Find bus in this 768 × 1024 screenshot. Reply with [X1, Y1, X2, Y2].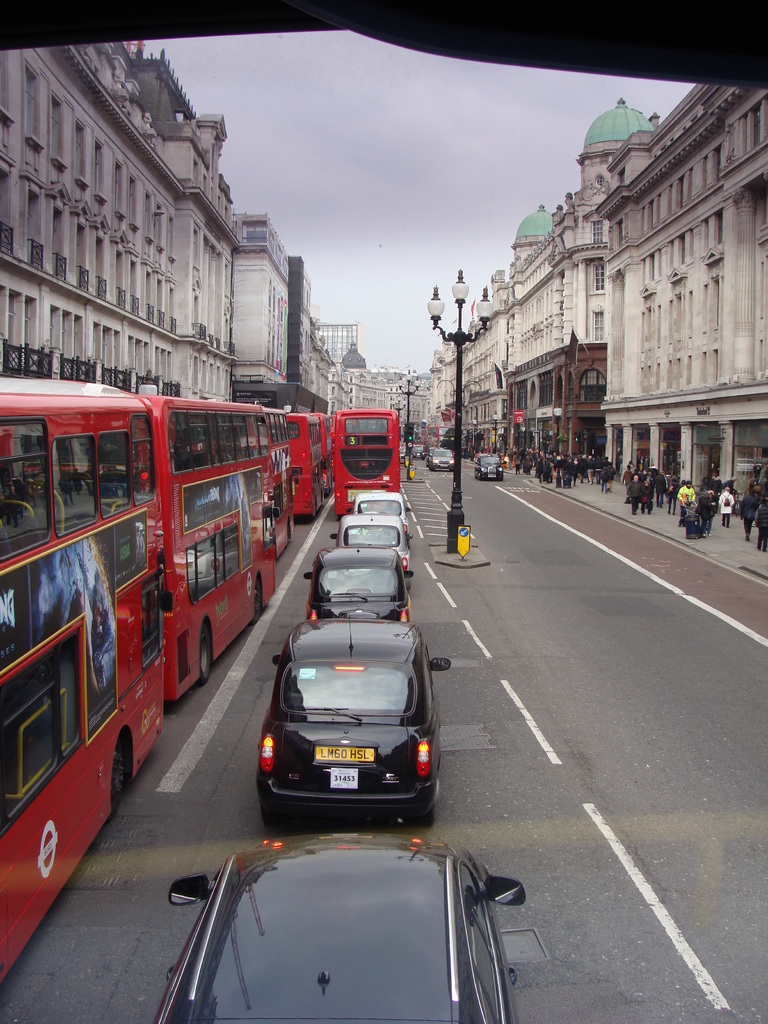
[0, 376, 157, 973].
